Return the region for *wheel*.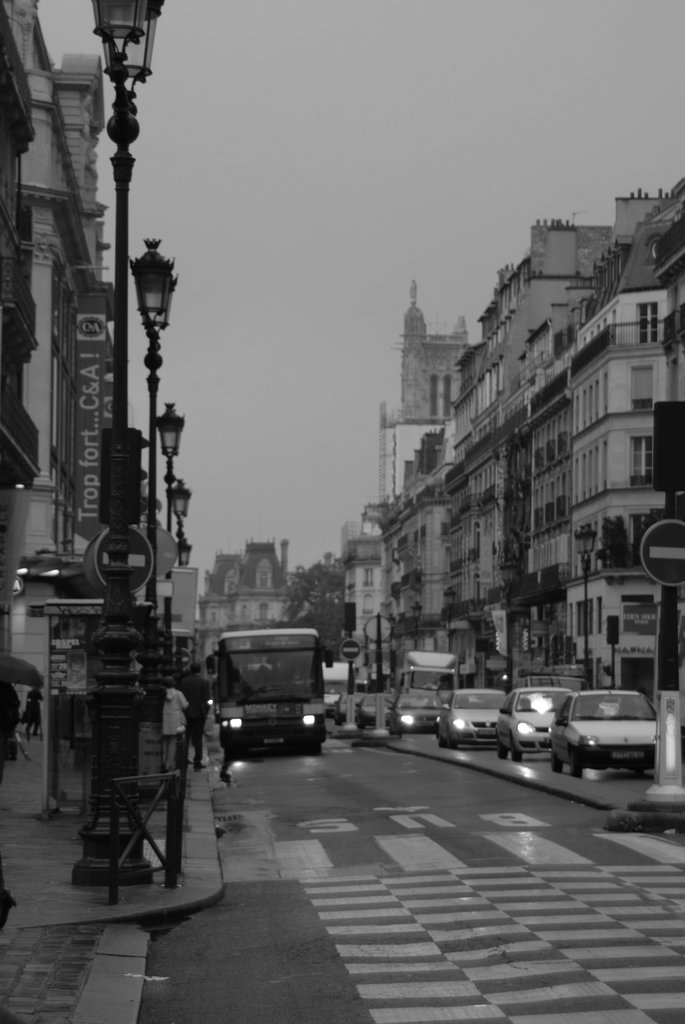
{"left": 510, "top": 736, "right": 525, "bottom": 764}.
